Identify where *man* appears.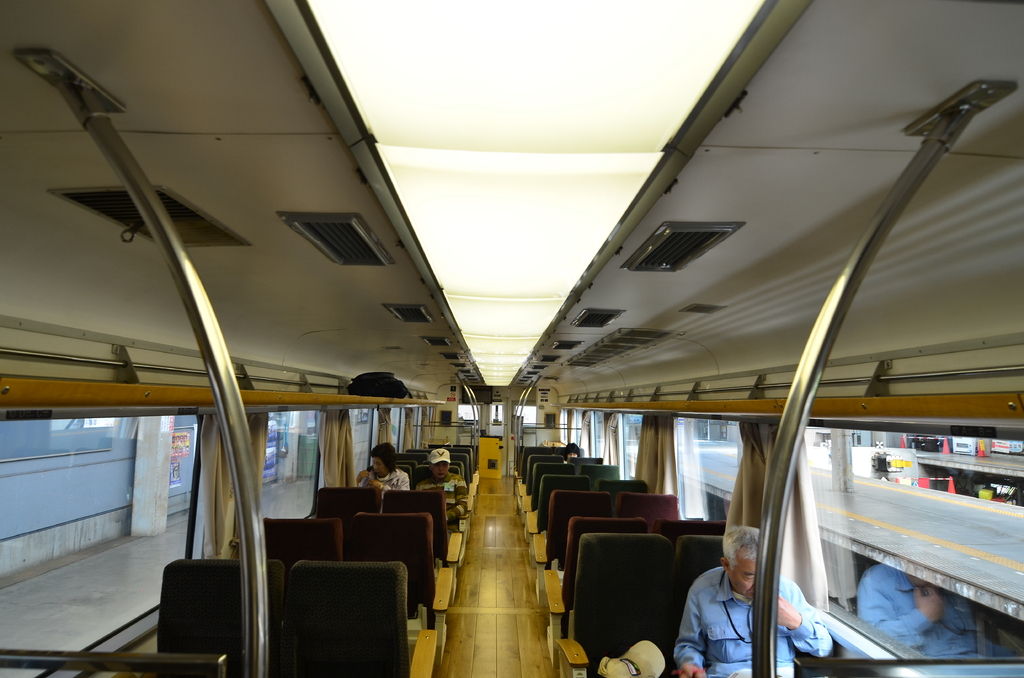
Appears at <box>419,447,466,528</box>.
